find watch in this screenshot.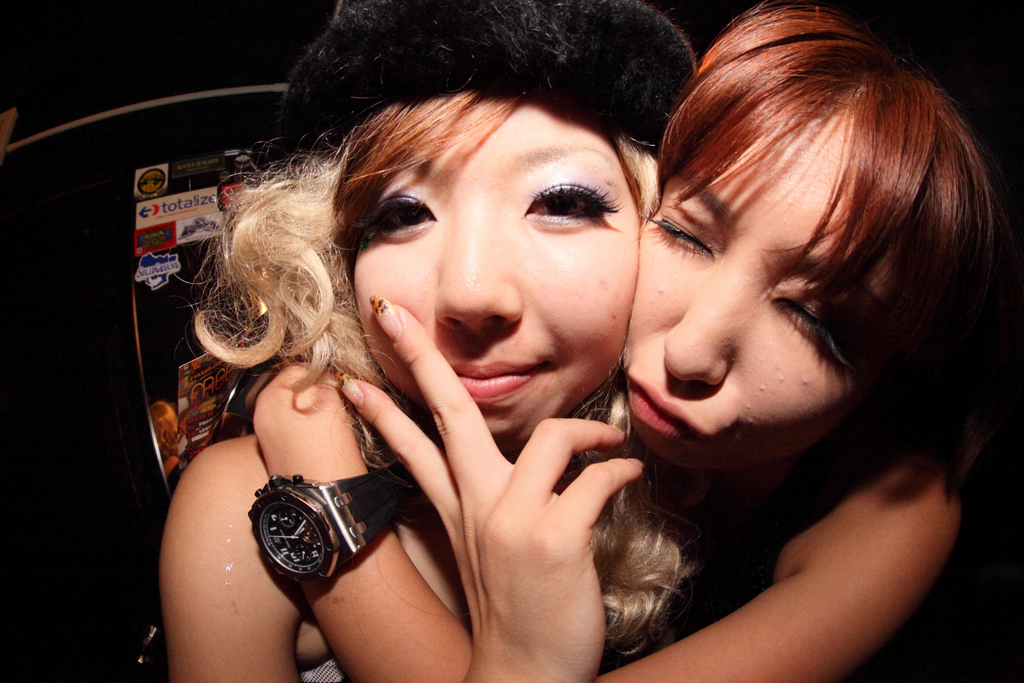
The bounding box for watch is <bbox>257, 471, 414, 577</bbox>.
